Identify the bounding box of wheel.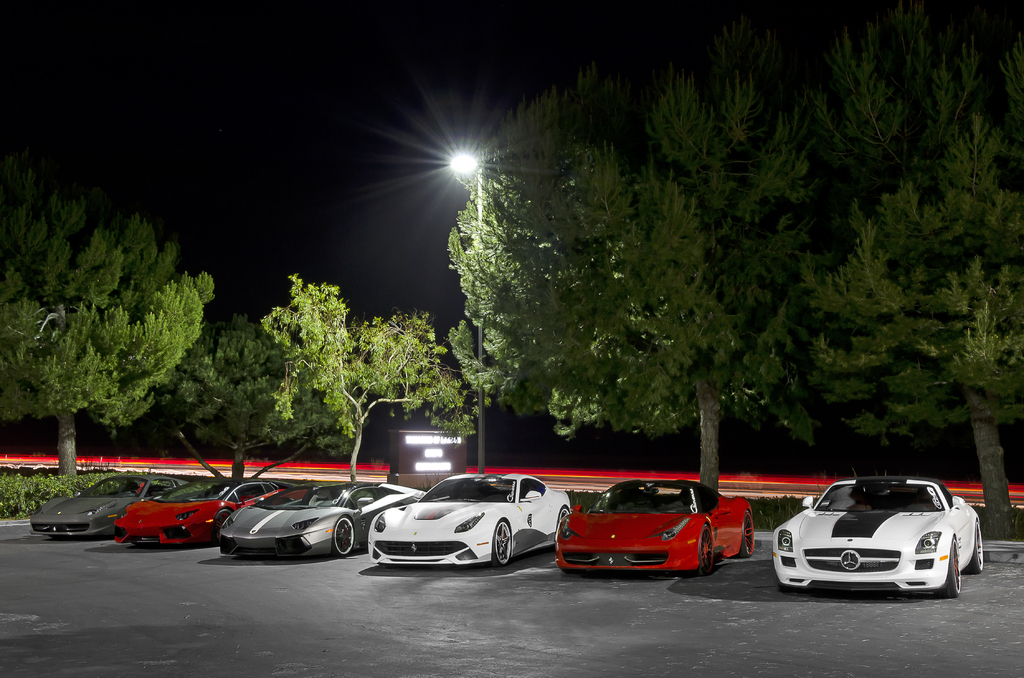
<region>488, 520, 512, 566</region>.
